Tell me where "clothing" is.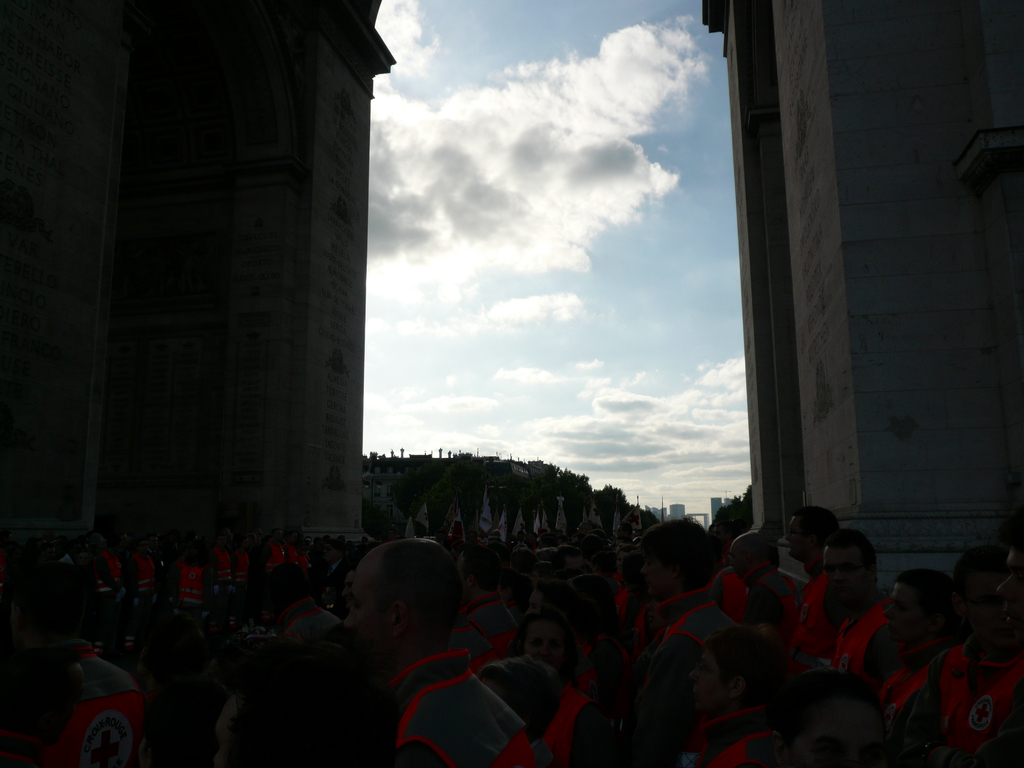
"clothing" is at crop(380, 651, 532, 767).
